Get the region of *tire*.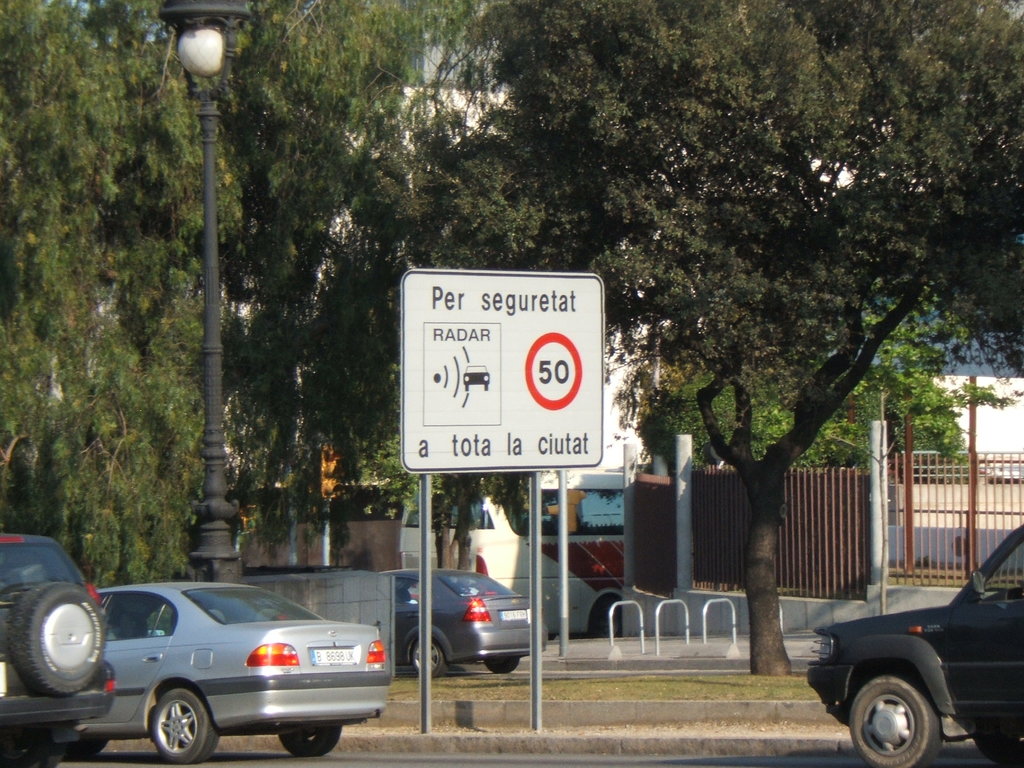
<box>849,679,945,767</box>.
